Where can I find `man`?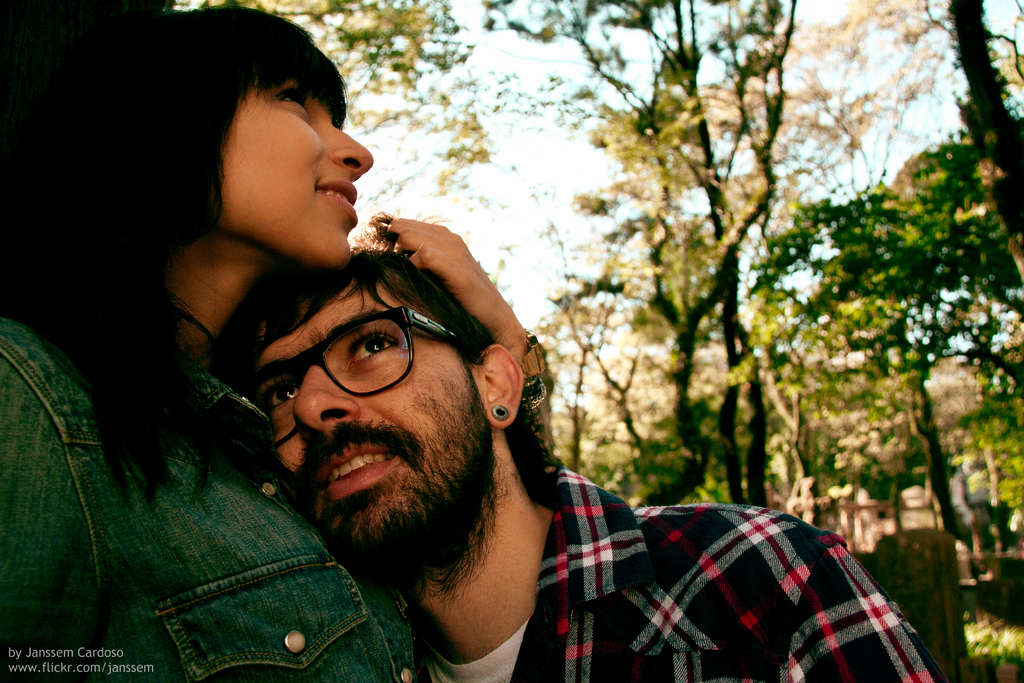
You can find it at (x1=222, y1=208, x2=954, y2=682).
